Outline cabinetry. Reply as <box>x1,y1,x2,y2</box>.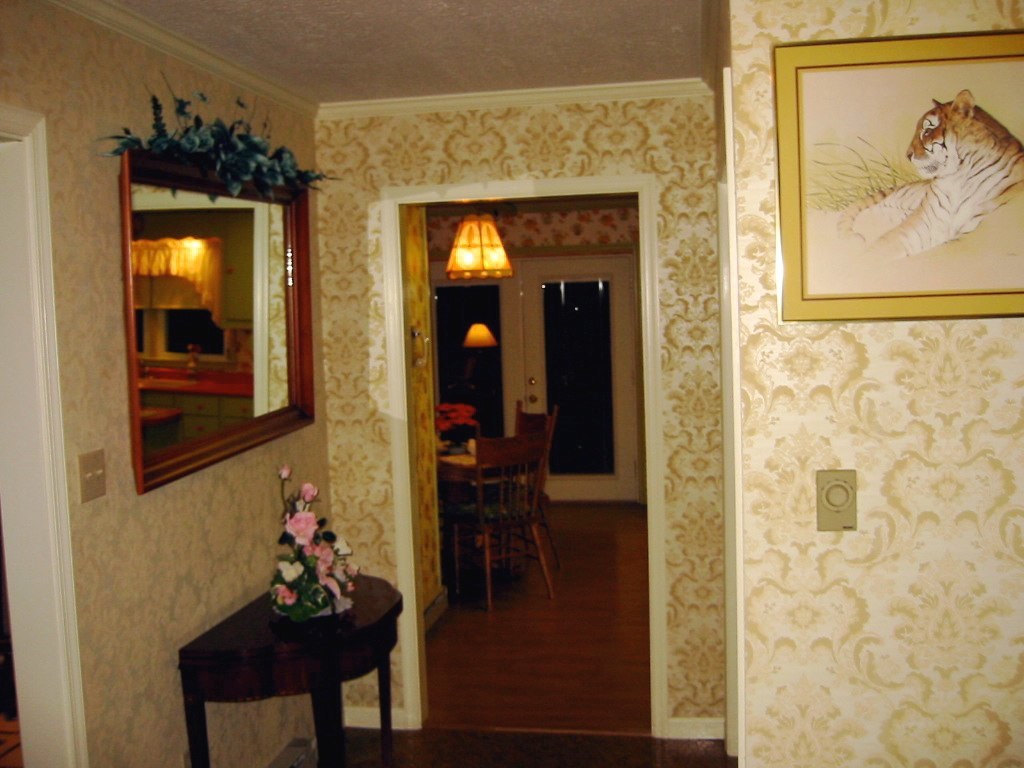
<box>218,394,259,426</box>.
